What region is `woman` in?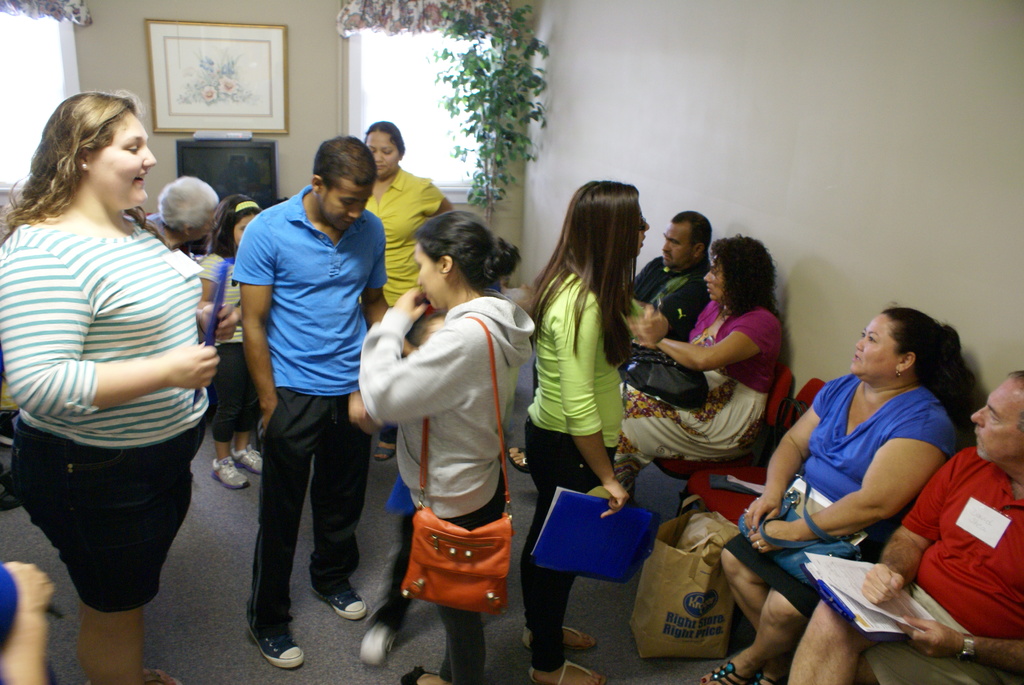
crop(364, 119, 454, 457).
